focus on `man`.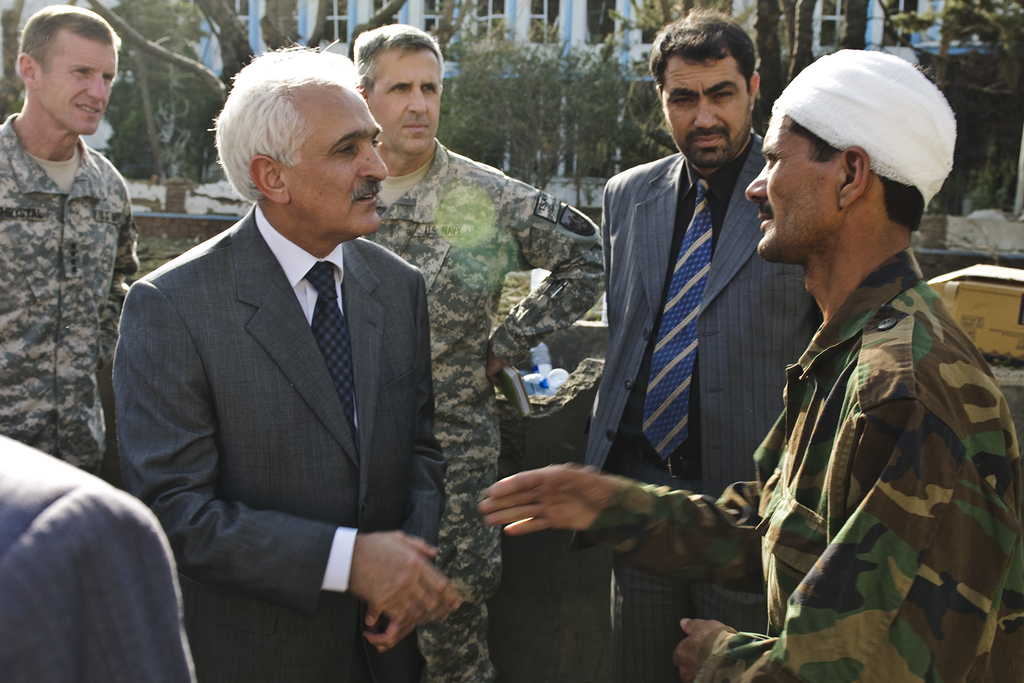
Focused at <bbox>479, 49, 1023, 682</bbox>.
